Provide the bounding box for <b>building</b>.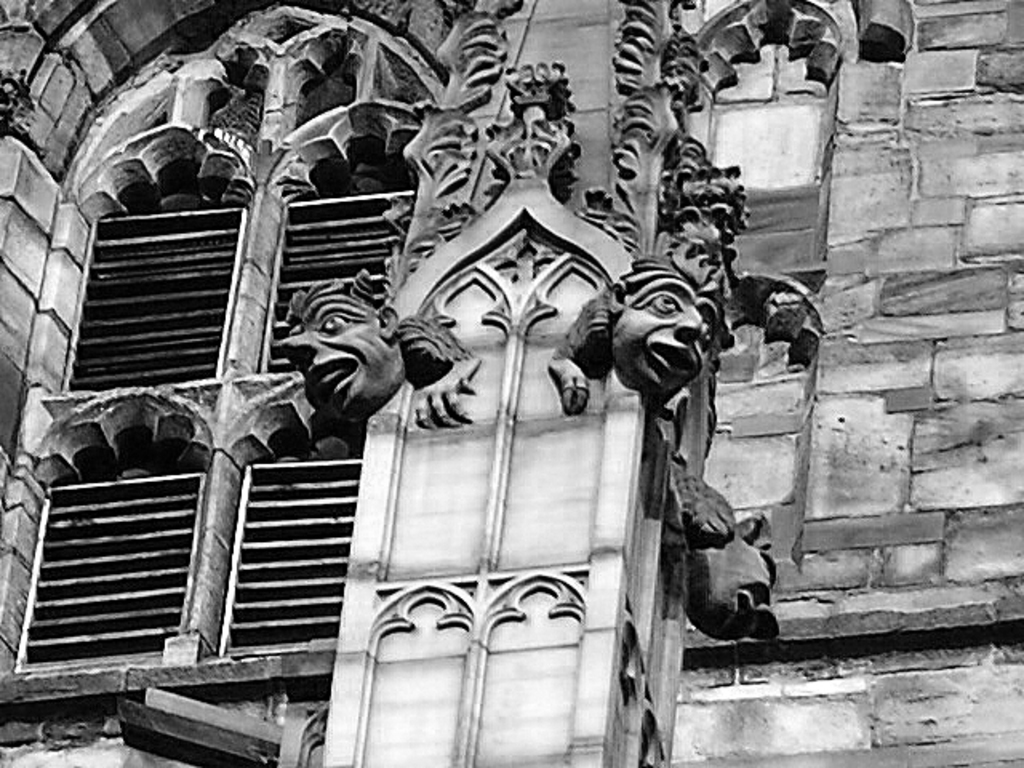
select_region(0, 0, 1022, 766).
